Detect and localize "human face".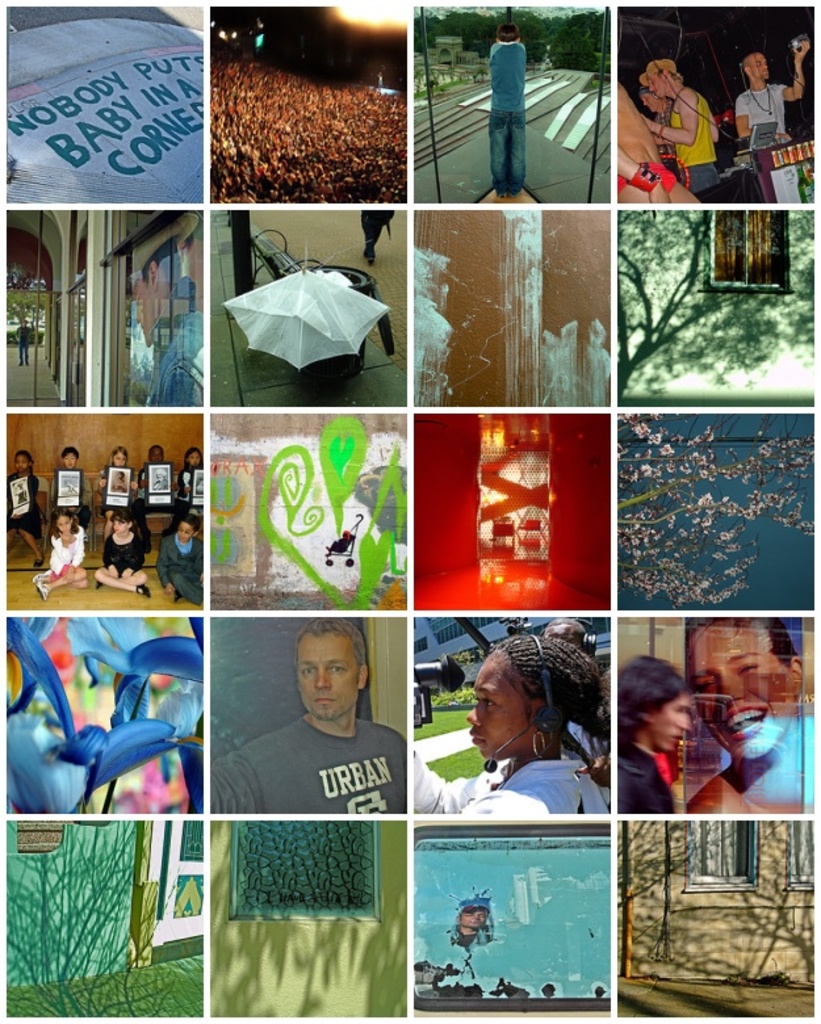
Localized at [298,628,360,718].
